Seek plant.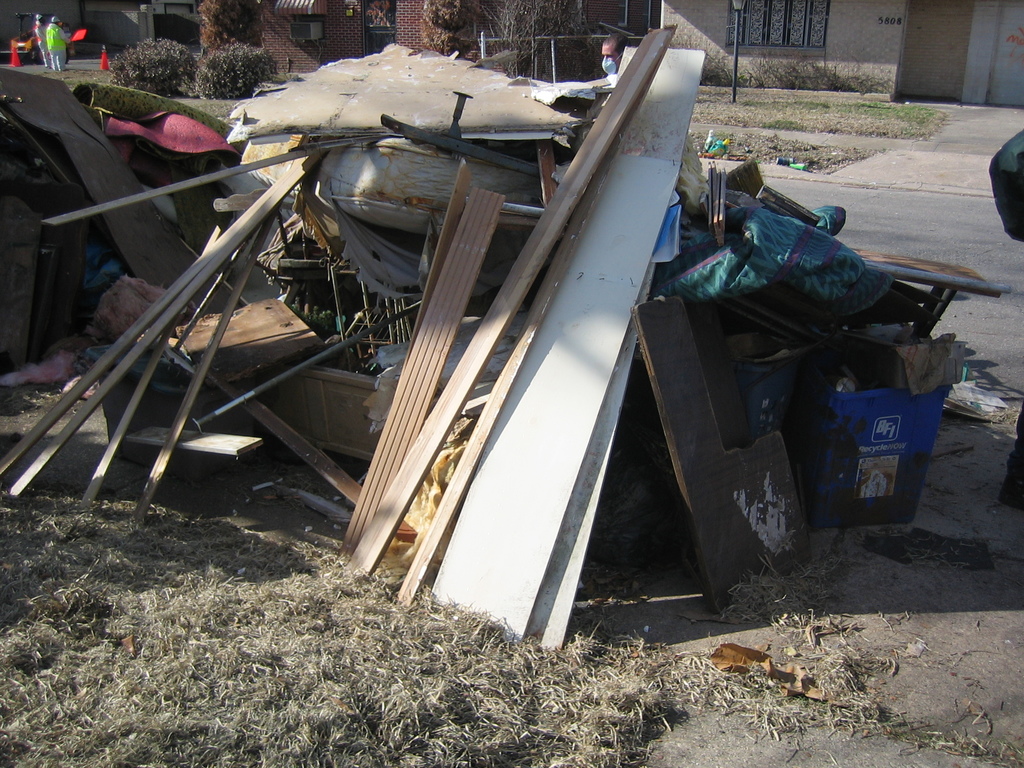
<region>114, 38, 189, 95</region>.
